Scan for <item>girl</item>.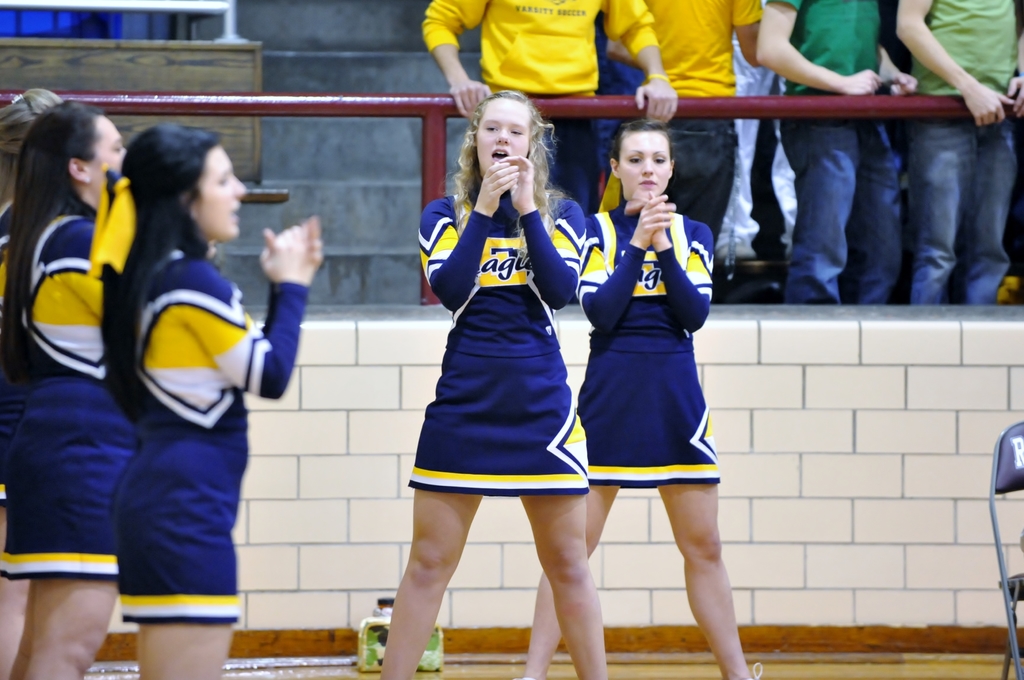
Scan result: l=525, t=119, r=761, b=679.
